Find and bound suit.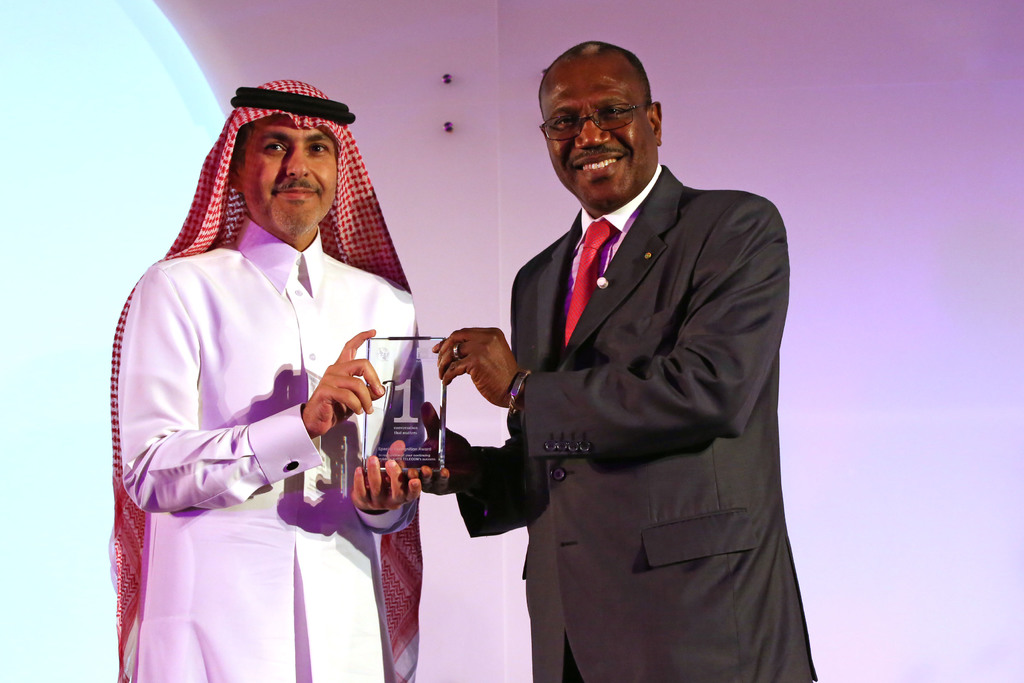
Bound: 456,163,817,682.
